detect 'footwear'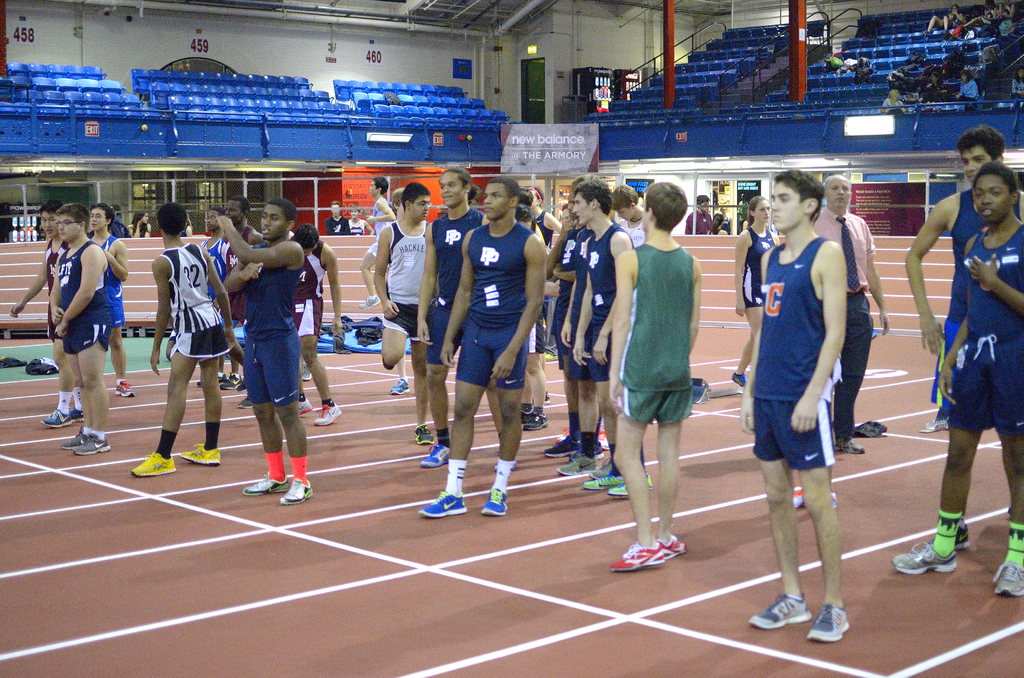
<box>65,398,86,423</box>
